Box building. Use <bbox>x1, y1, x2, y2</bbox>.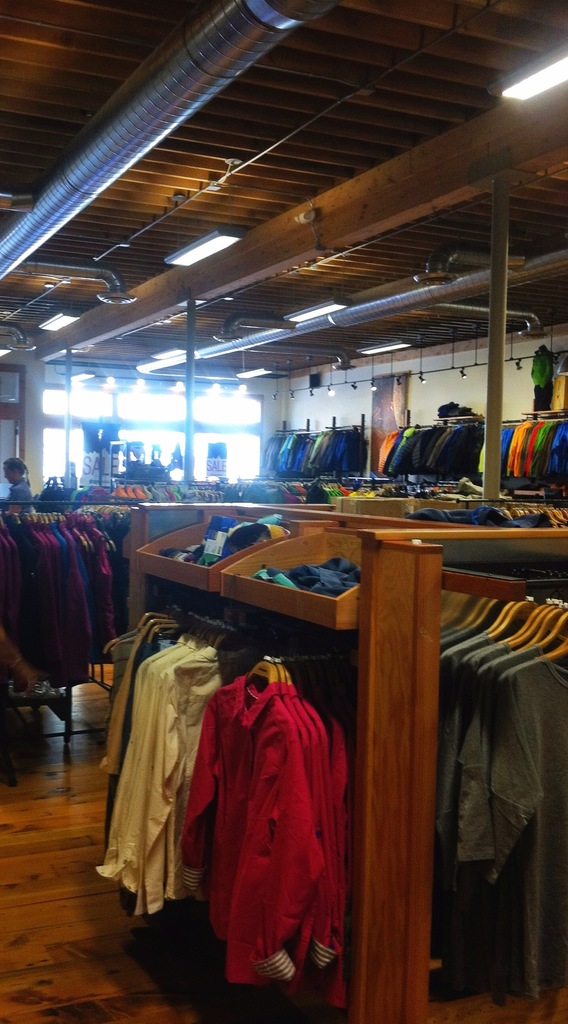
<bbox>0, 3, 567, 1023</bbox>.
